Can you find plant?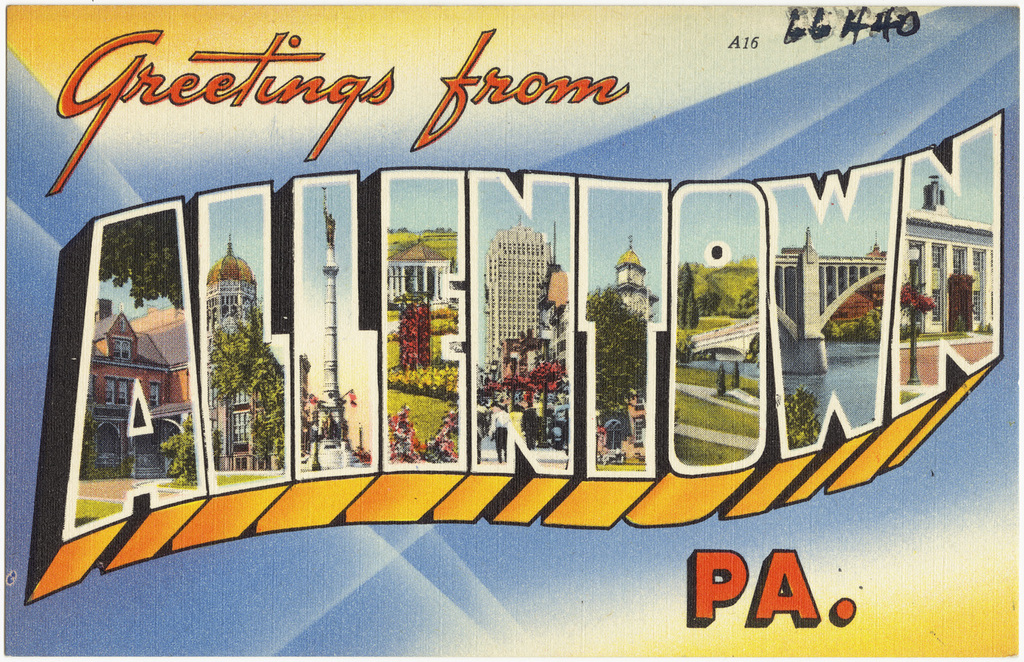
Yes, bounding box: (x1=156, y1=413, x2=195, y2=488).
